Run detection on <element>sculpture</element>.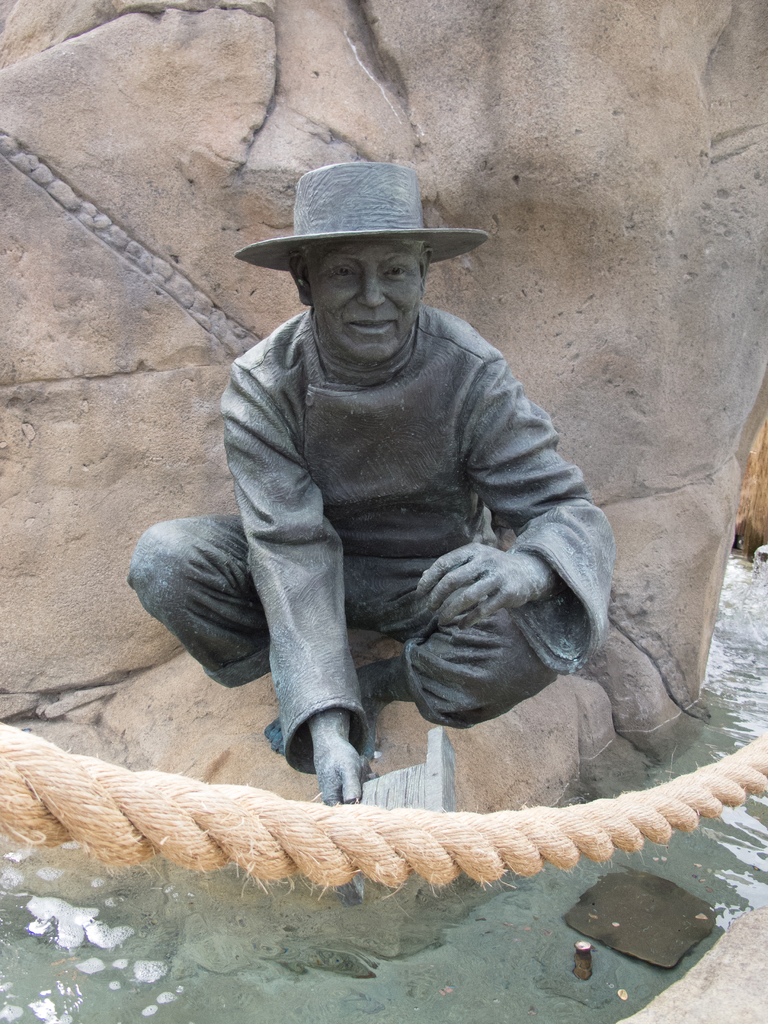
Result: Rect(124, 166, 616, 799).
